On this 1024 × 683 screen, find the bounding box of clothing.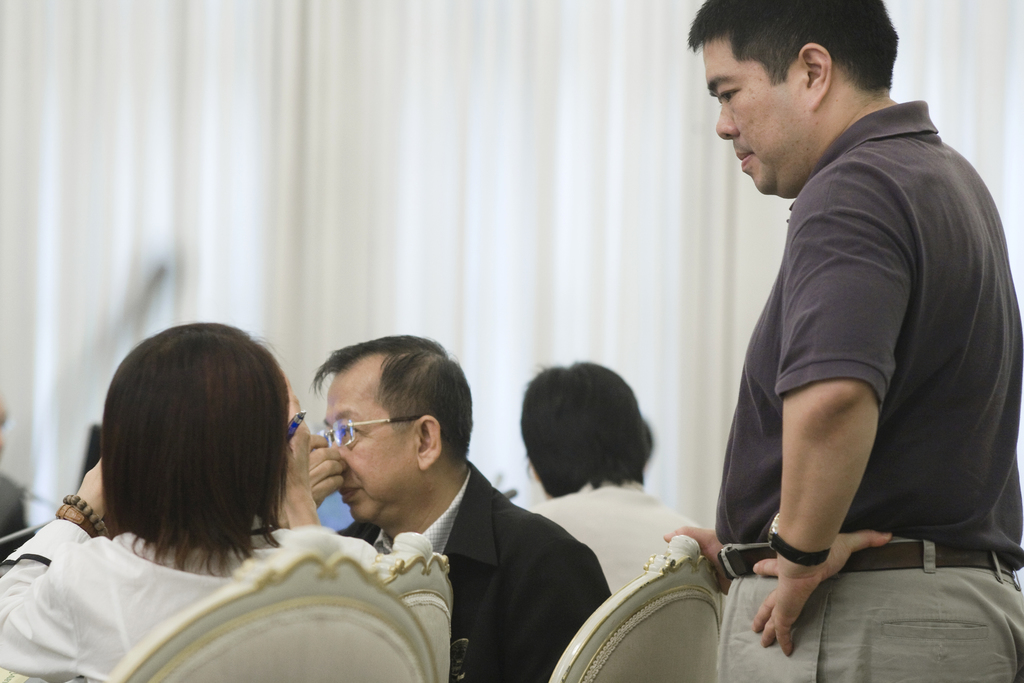
Bounding box: 342, 453, 627, 682.
